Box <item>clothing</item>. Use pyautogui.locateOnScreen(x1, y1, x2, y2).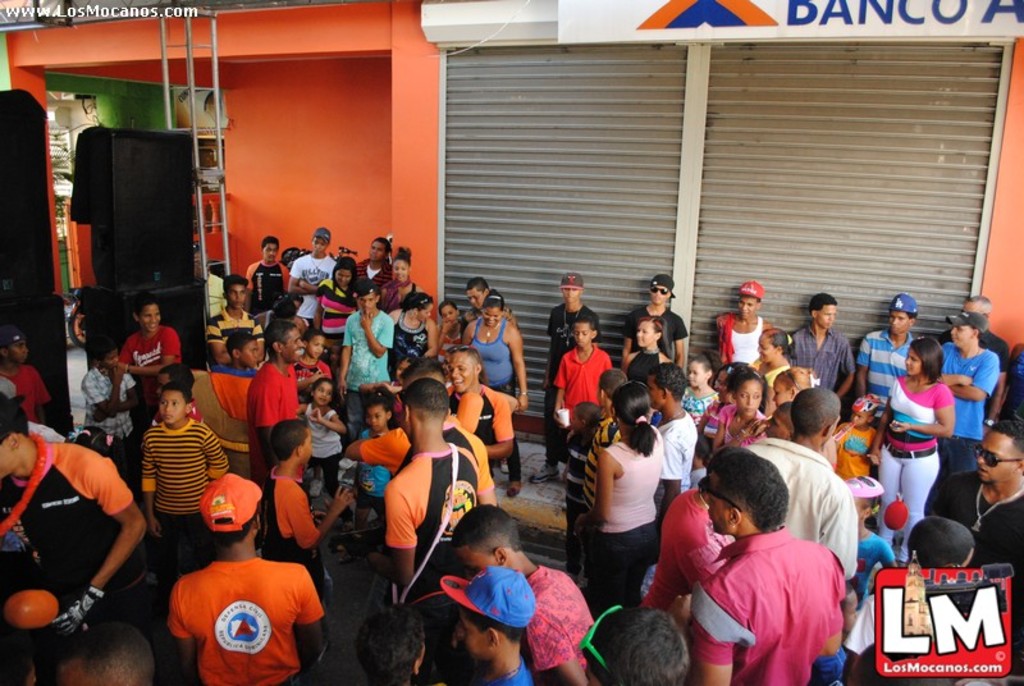
pyautogui.locateOnScreen(691, 504, 855, 671).
